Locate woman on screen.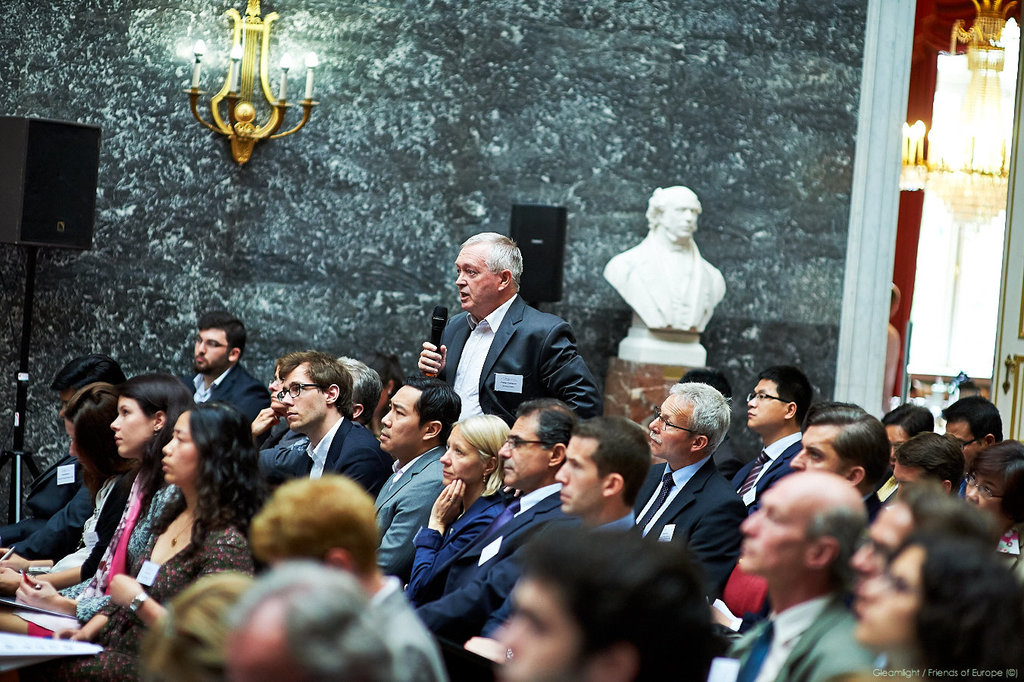
On screen at locate(0, 374, 197, 618).
